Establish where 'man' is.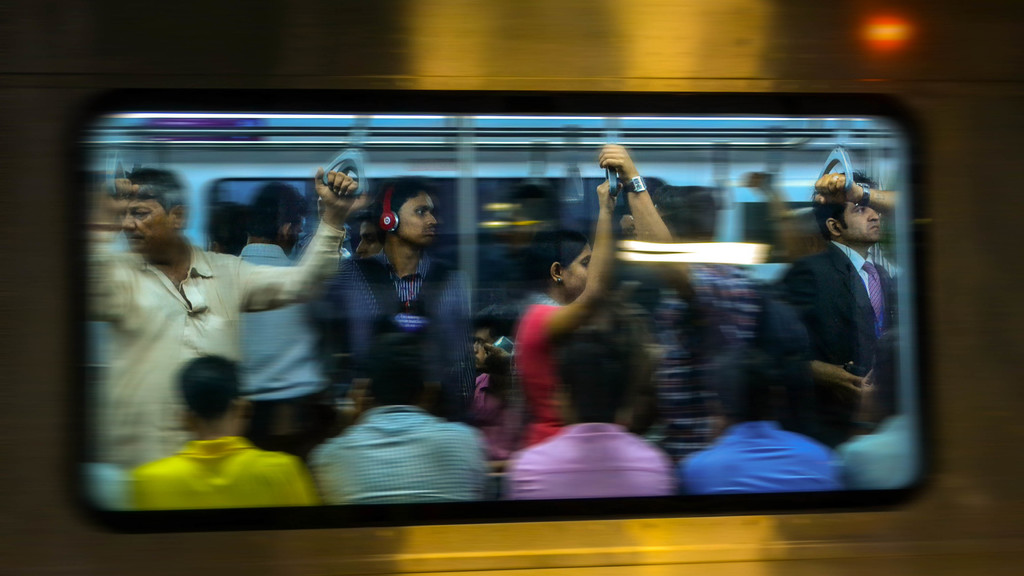
Established at crop(93, 163, 371, 470).
